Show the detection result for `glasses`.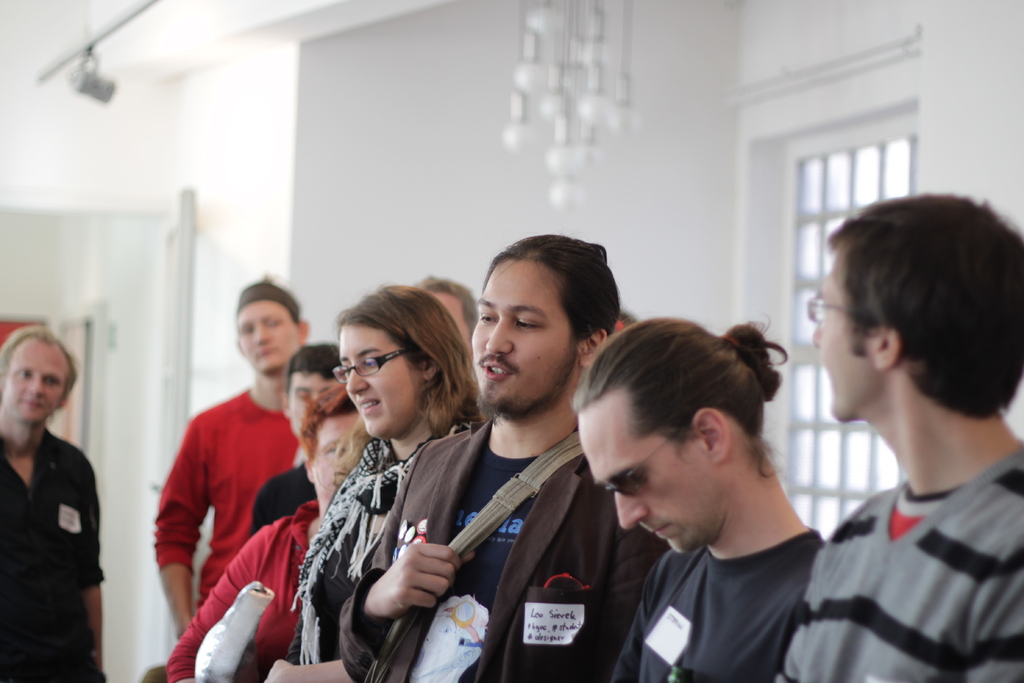
<region>328, 343, 408, 388</region>.
